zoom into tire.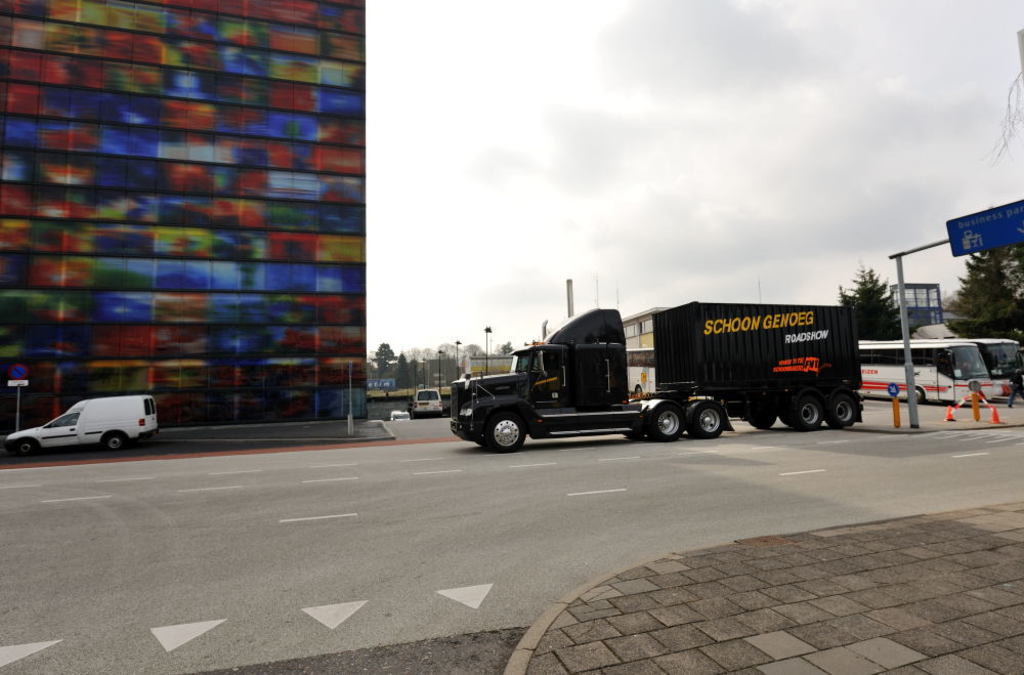
Zoom target: crop(828, 392, 861, 429).
